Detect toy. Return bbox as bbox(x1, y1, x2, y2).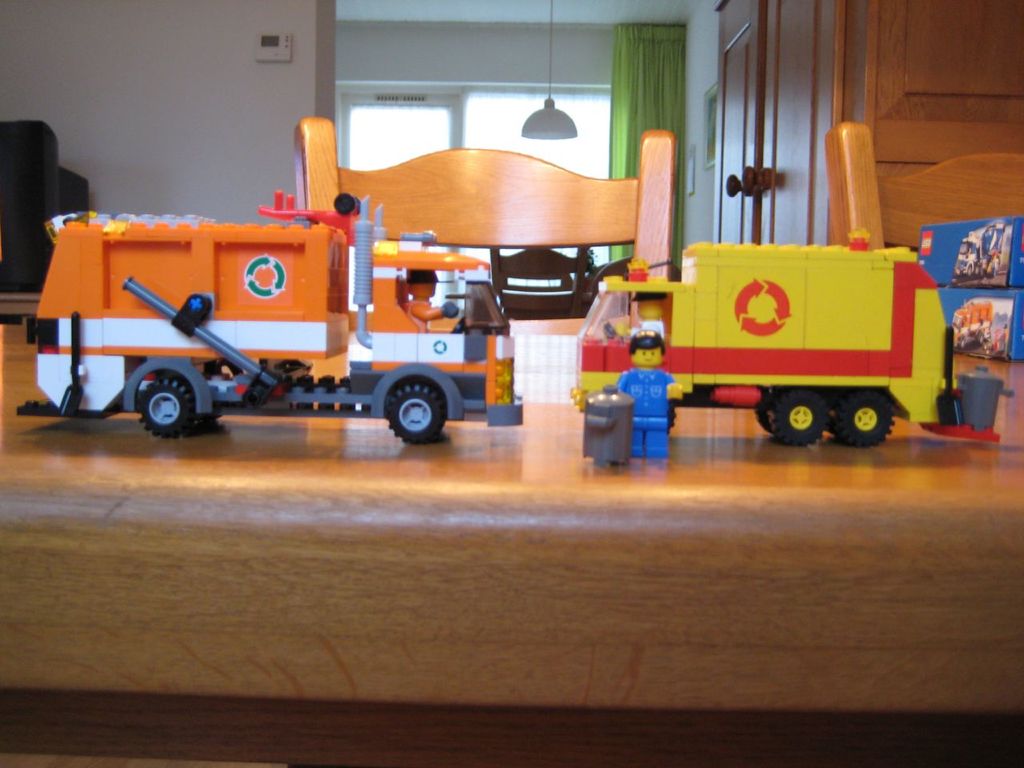
bbox(583, 385, 633, 469).
